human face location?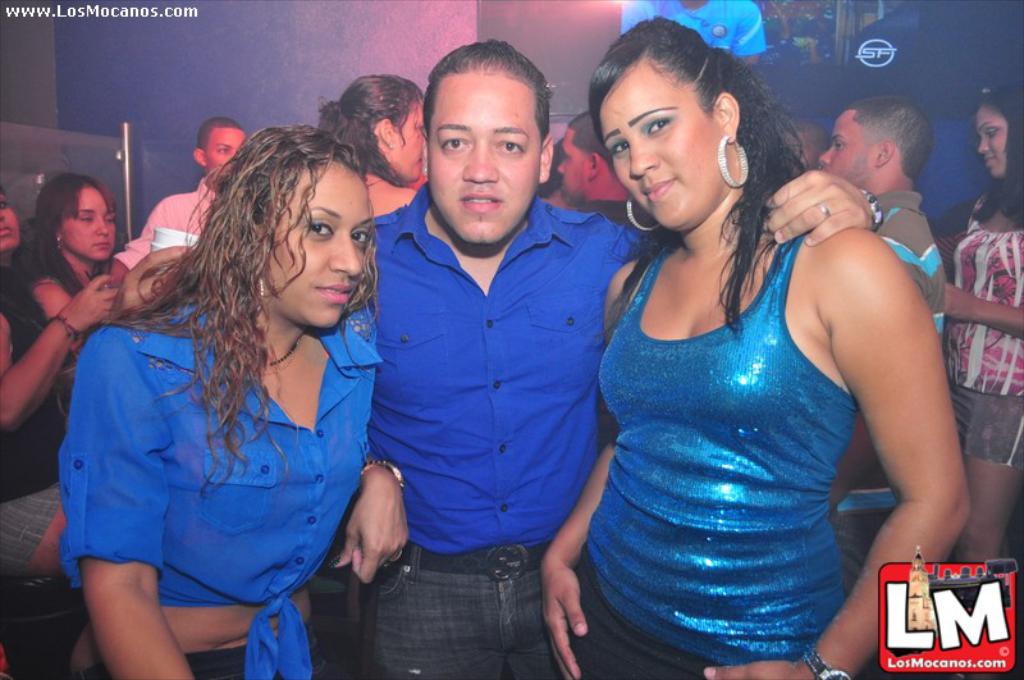
(left=973, top=101, right=1004, bottom=182)
